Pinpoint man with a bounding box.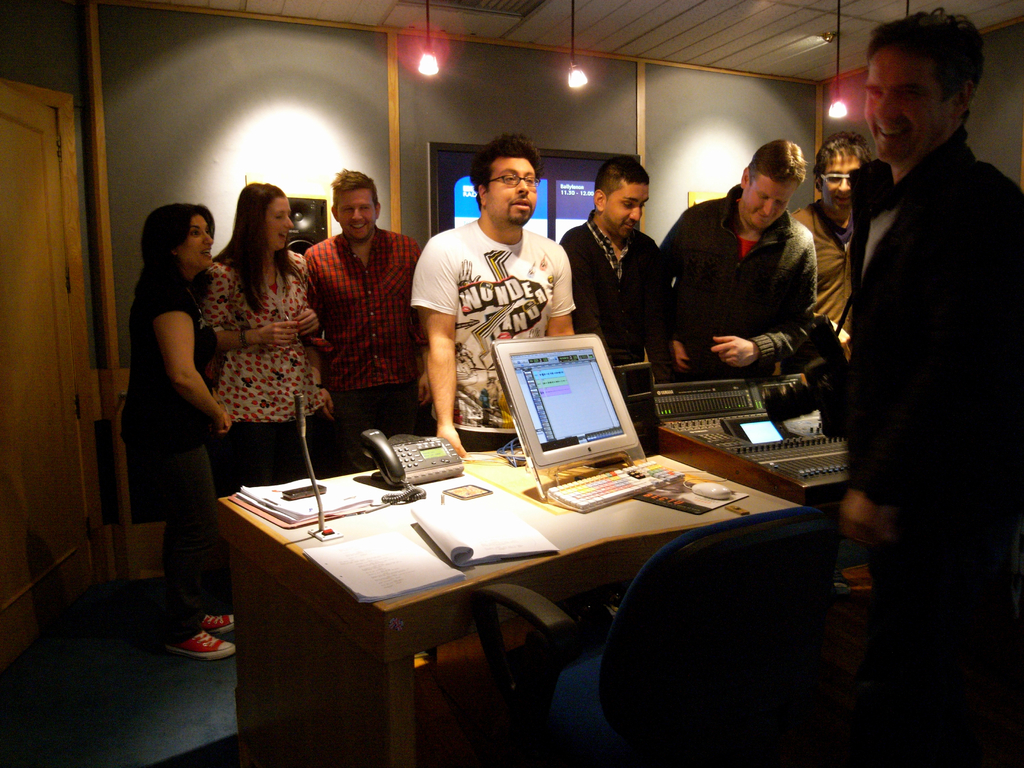
(790,135,874,360).
